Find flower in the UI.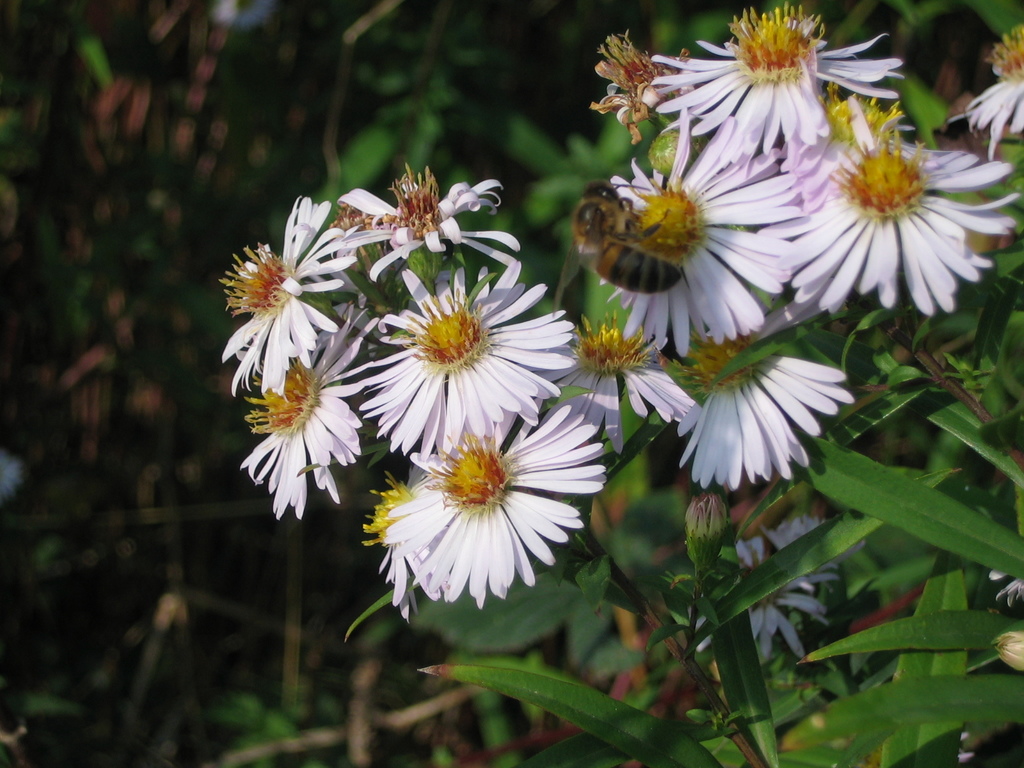
UI element at [left=674, top=294, right=852, bottom=495].
